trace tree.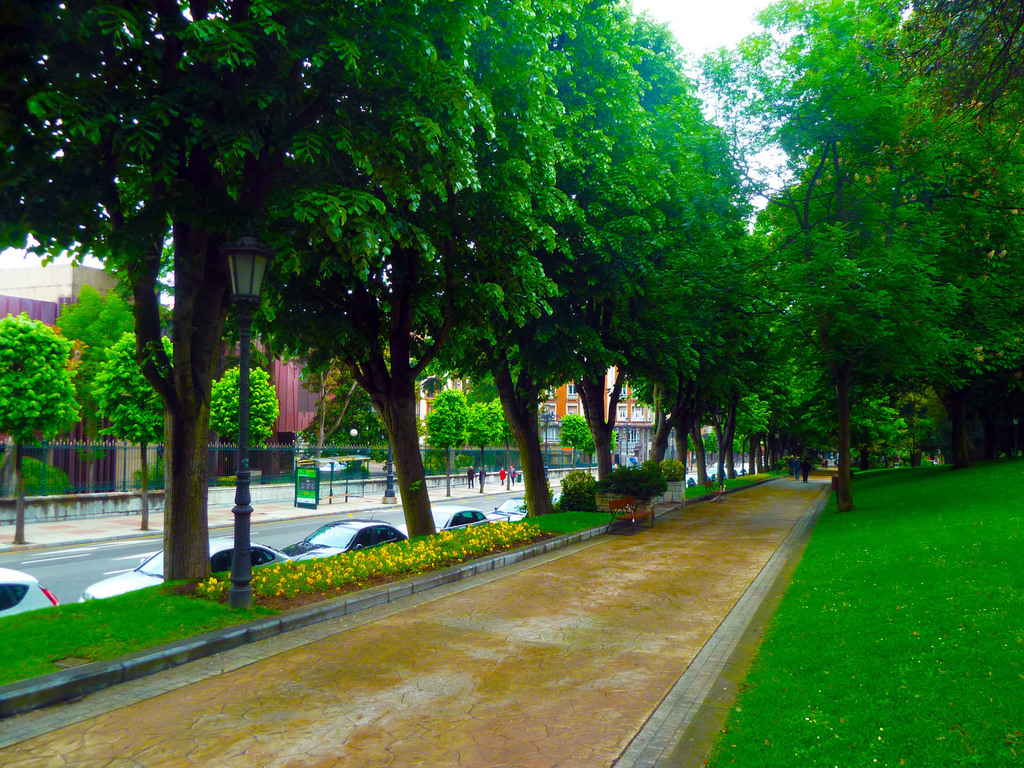
Traced to bbox(52, 285, 136, 463).
